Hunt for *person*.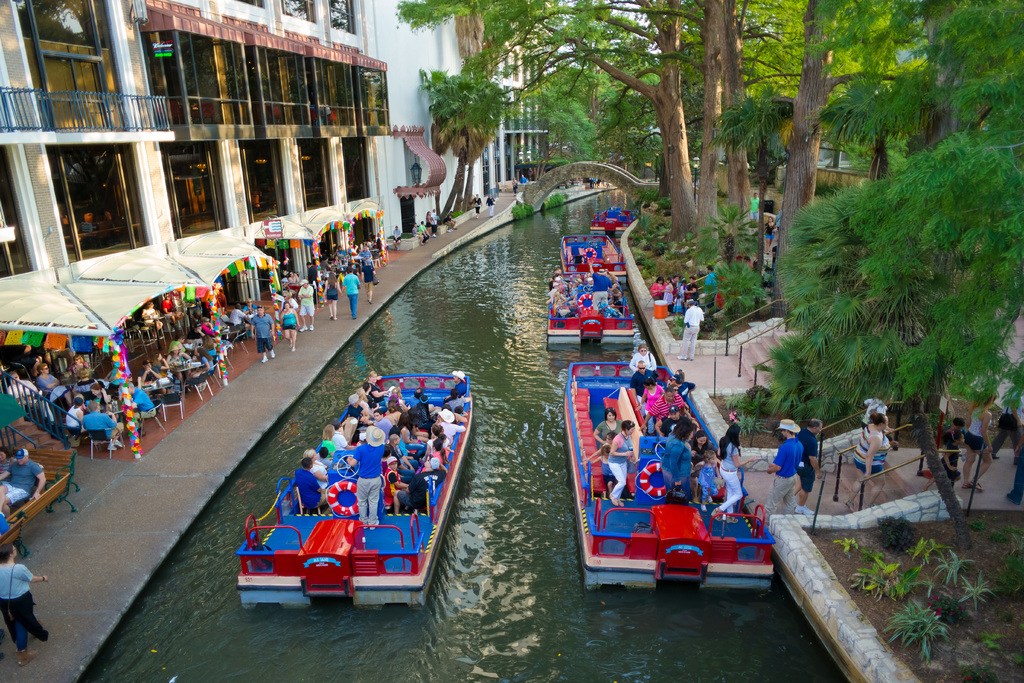
Hunted down at 767,420,801,522.
